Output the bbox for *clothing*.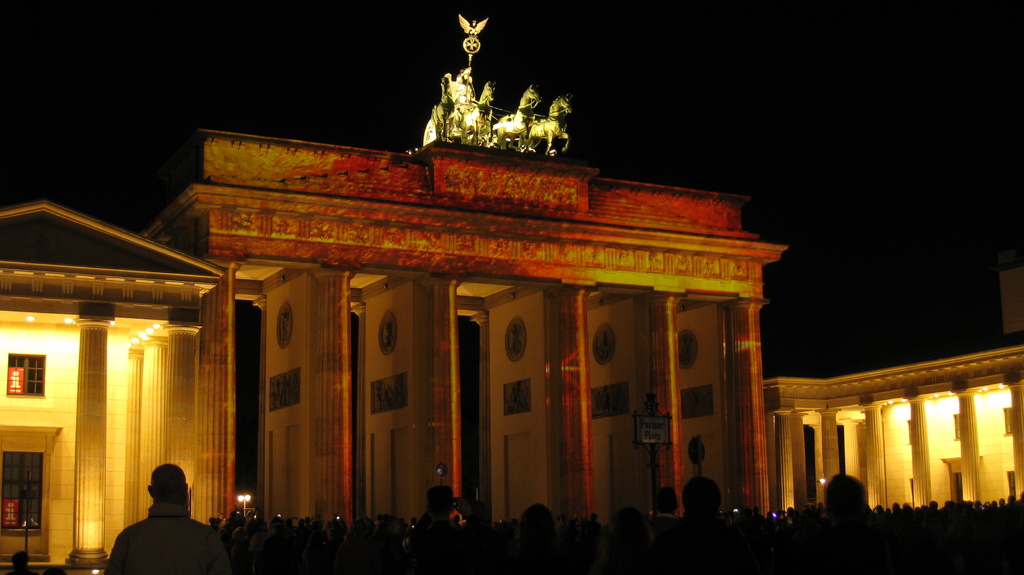
Rect(99, 490, 211, 571).
